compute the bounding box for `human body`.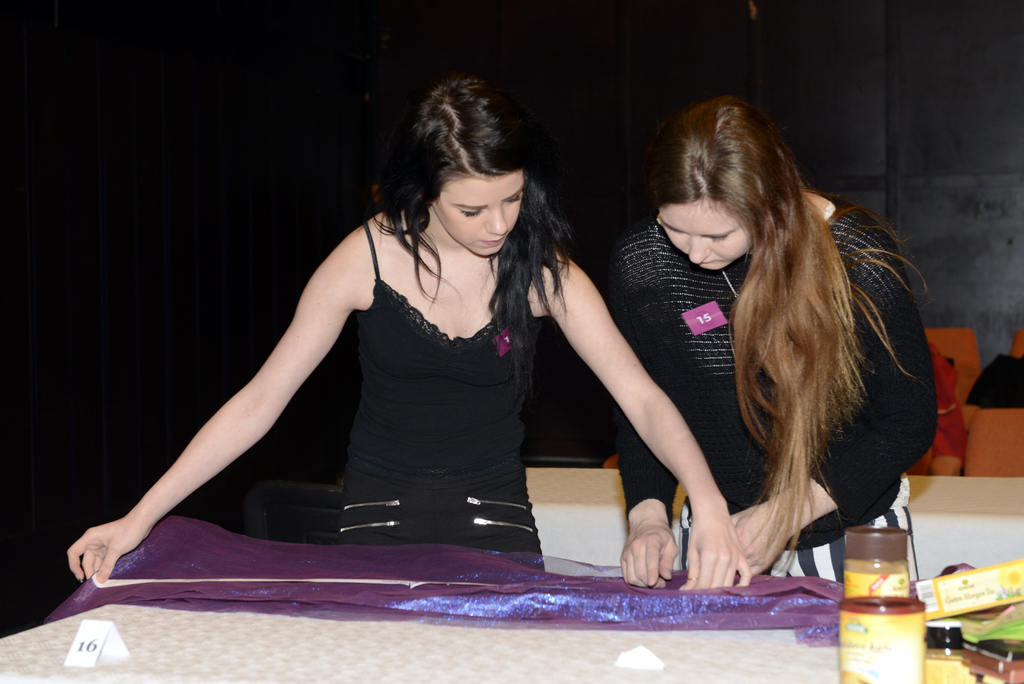
<bbox>623, 91, 936, 585</bbox>.
